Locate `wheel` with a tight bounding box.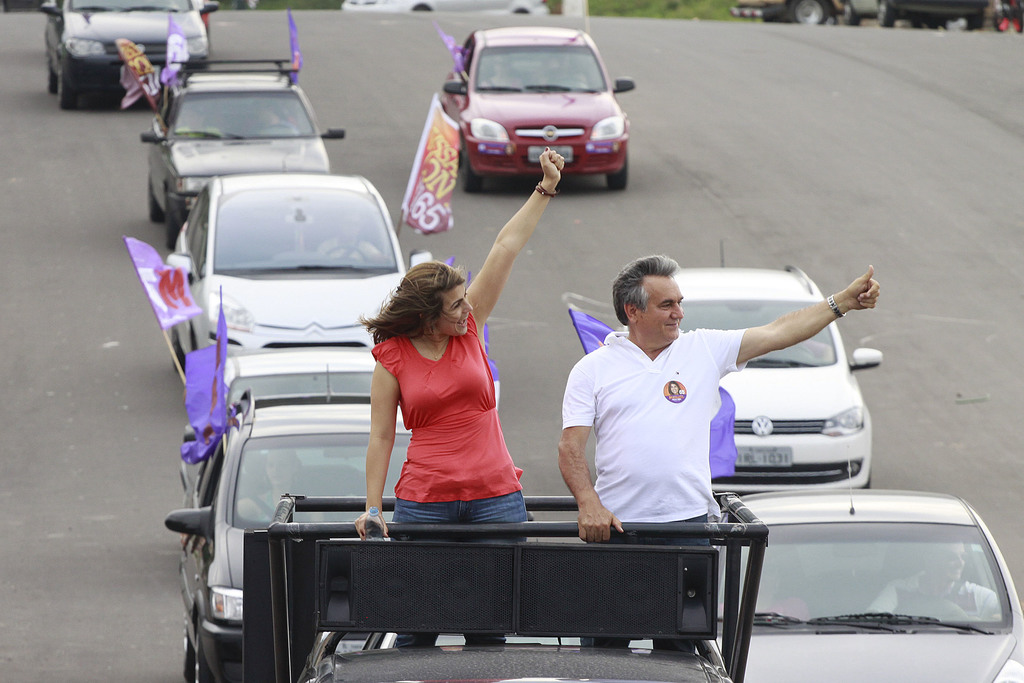
182,622,194,682.
